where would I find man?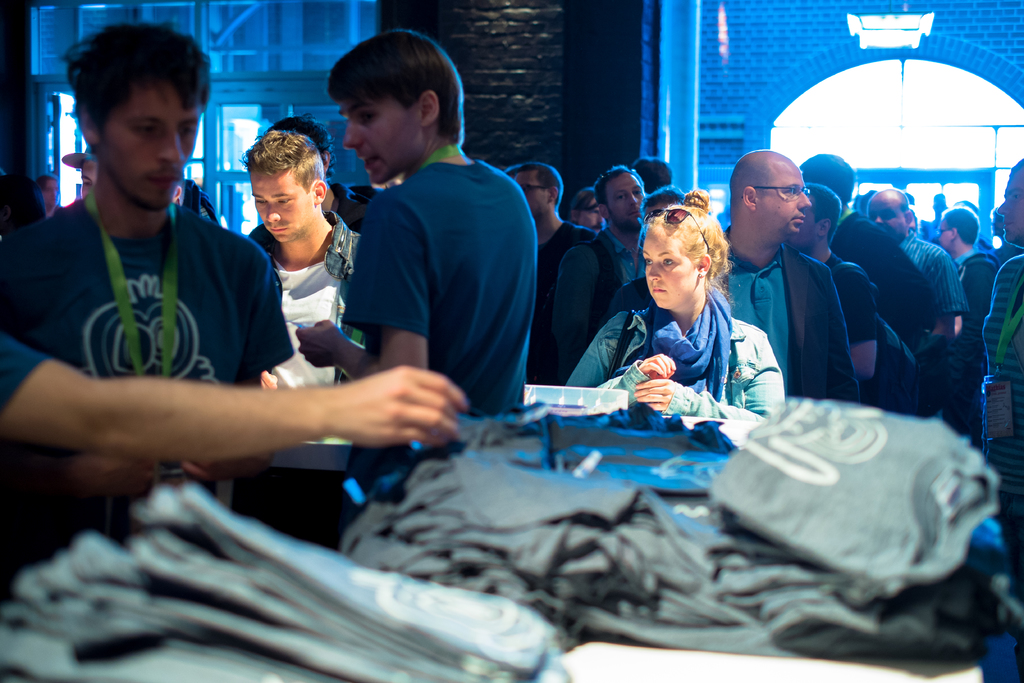
At [left=933, top=202, right=995, bottom=384].
